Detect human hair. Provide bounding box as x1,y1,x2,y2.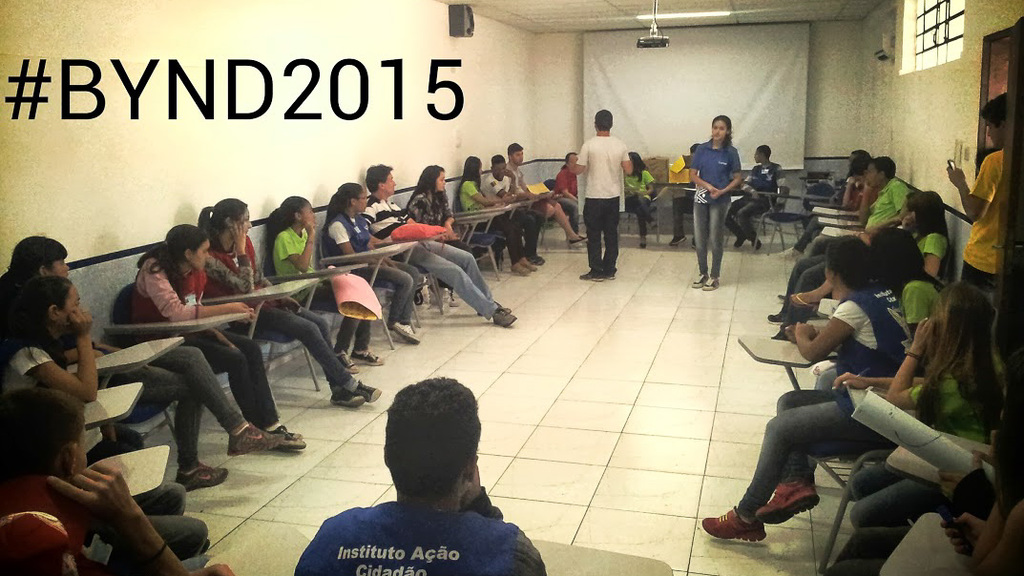
504,144,523,157.
